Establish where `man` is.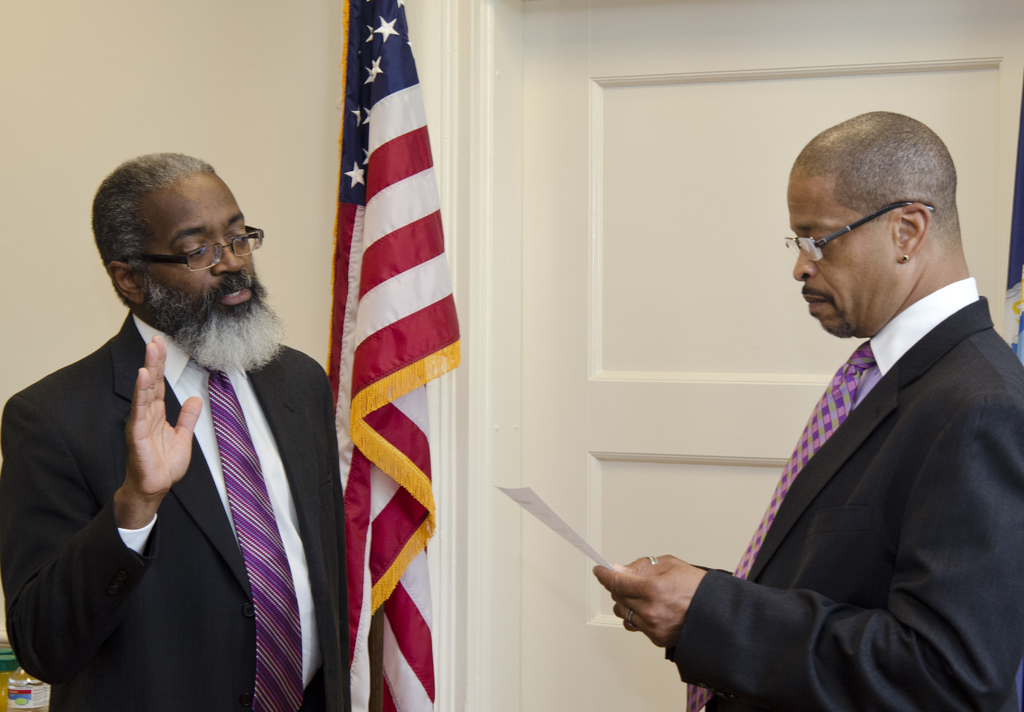
Established at detection(4, 154, 374, 711).
